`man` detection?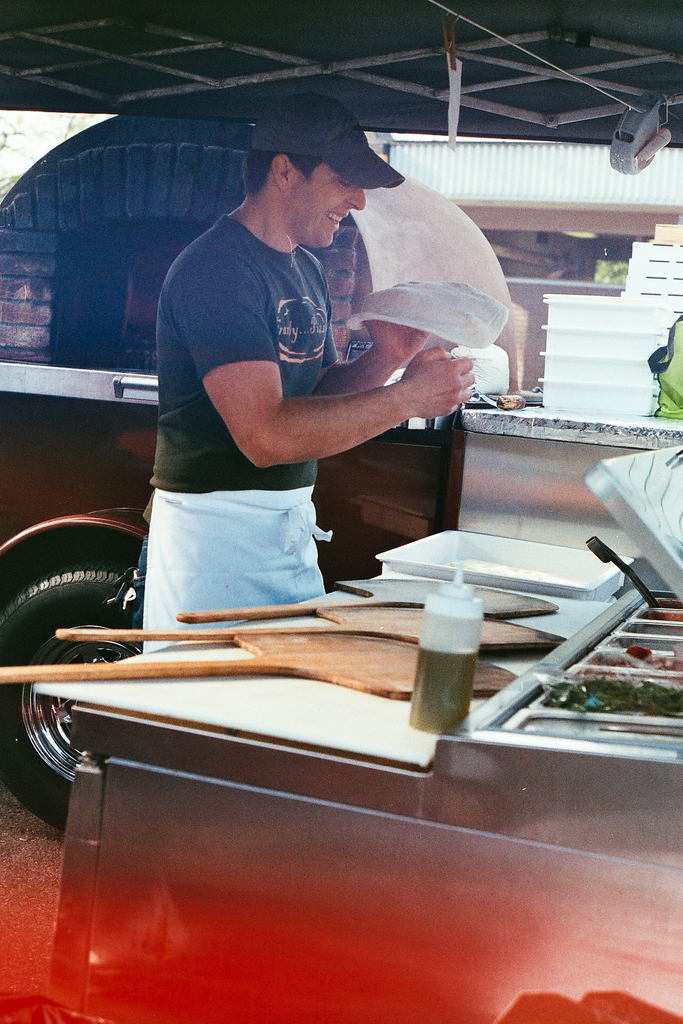
[x1=89, y1=90, x2=505, y2=682]
